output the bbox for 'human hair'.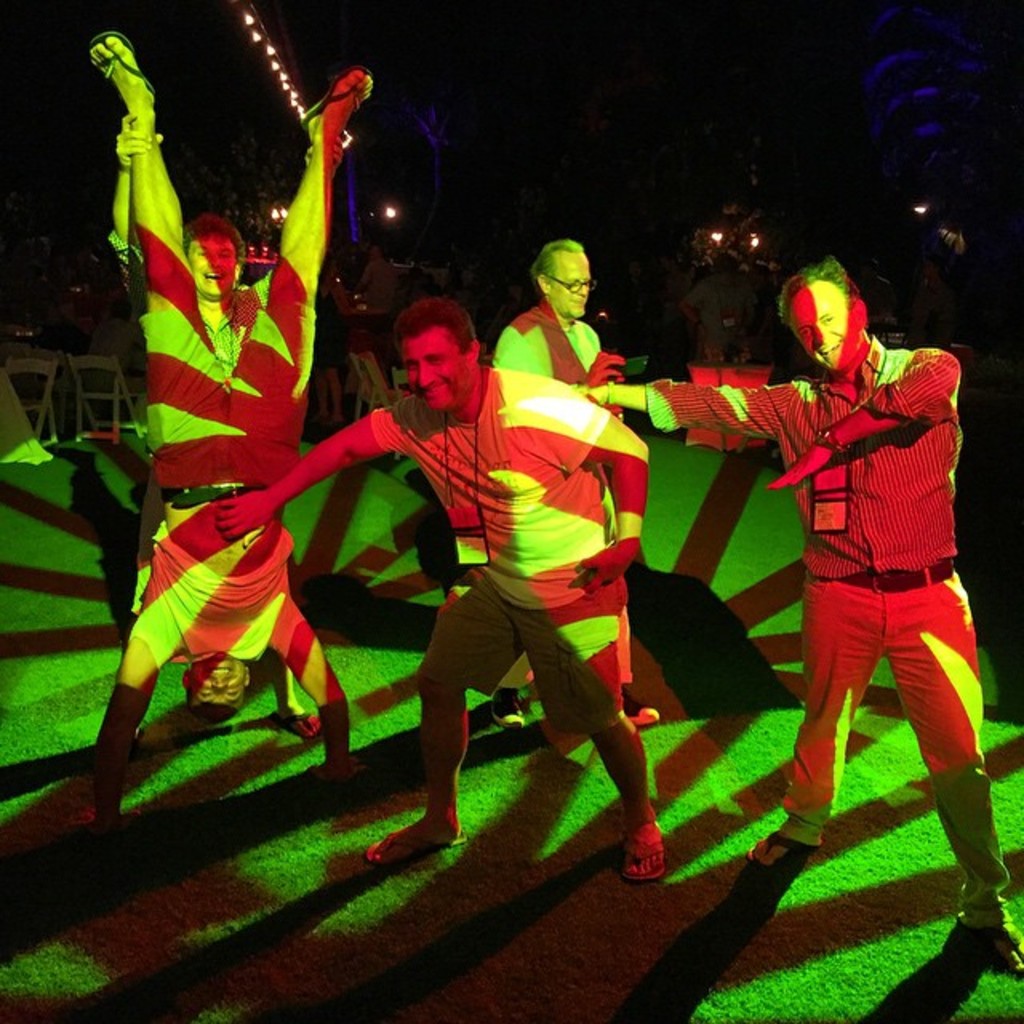
<bbox>528, 237, 581, 285</bbox>.
